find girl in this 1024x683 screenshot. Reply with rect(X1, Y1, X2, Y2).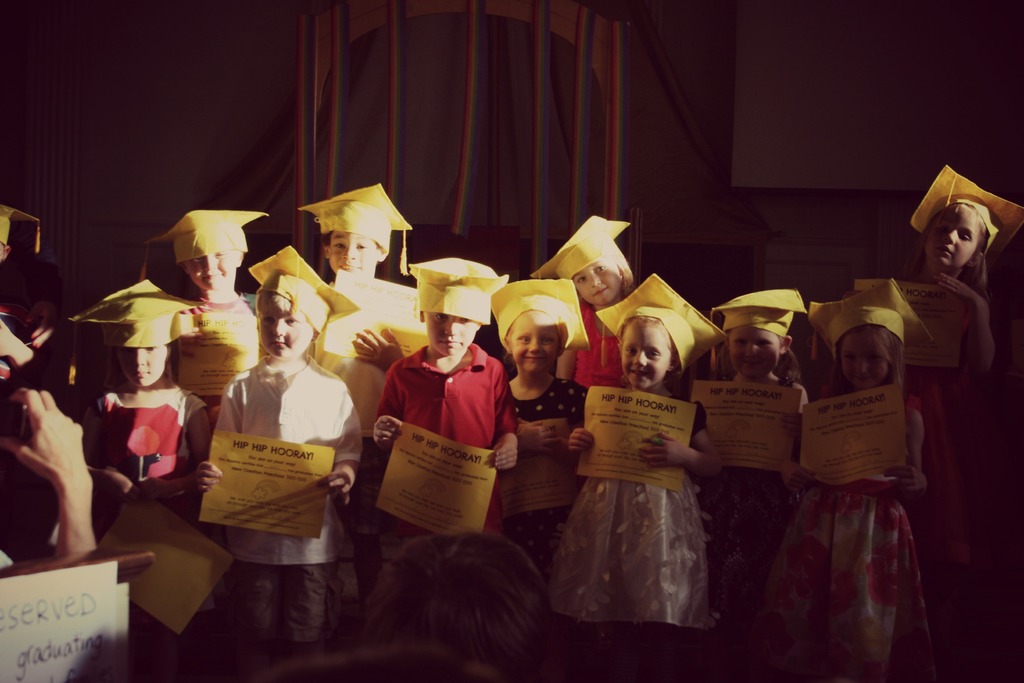
rect(865, 189, 1012, 632).
